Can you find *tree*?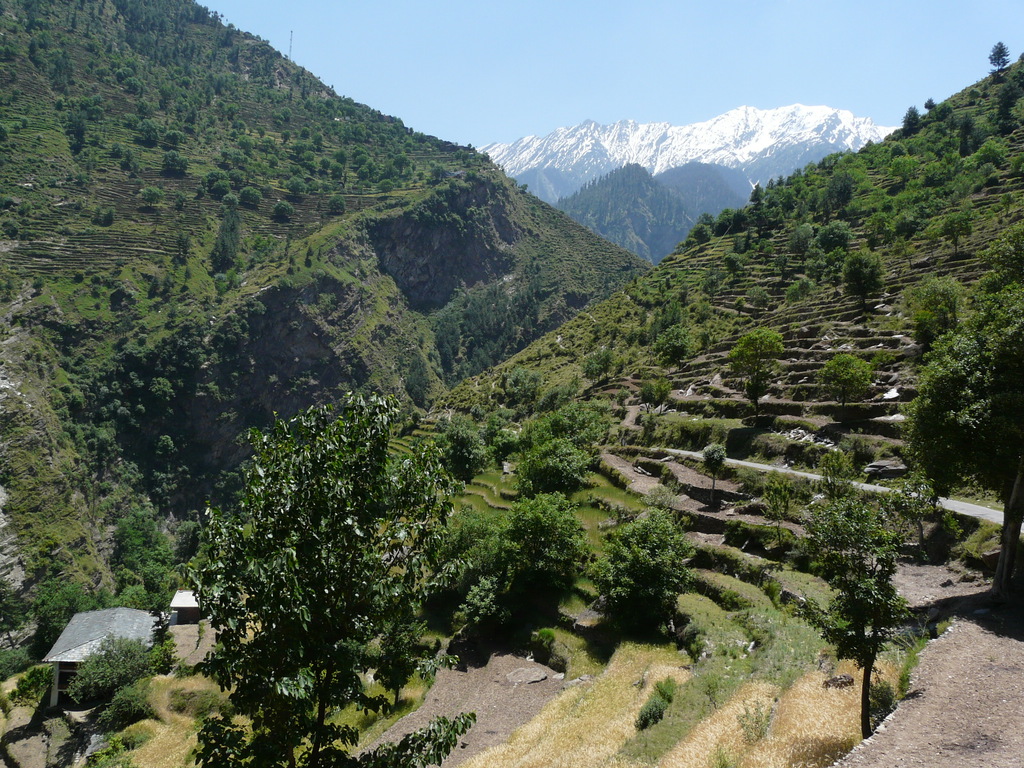
Yes, bounding box: detection(429, 162, 444, 178).
